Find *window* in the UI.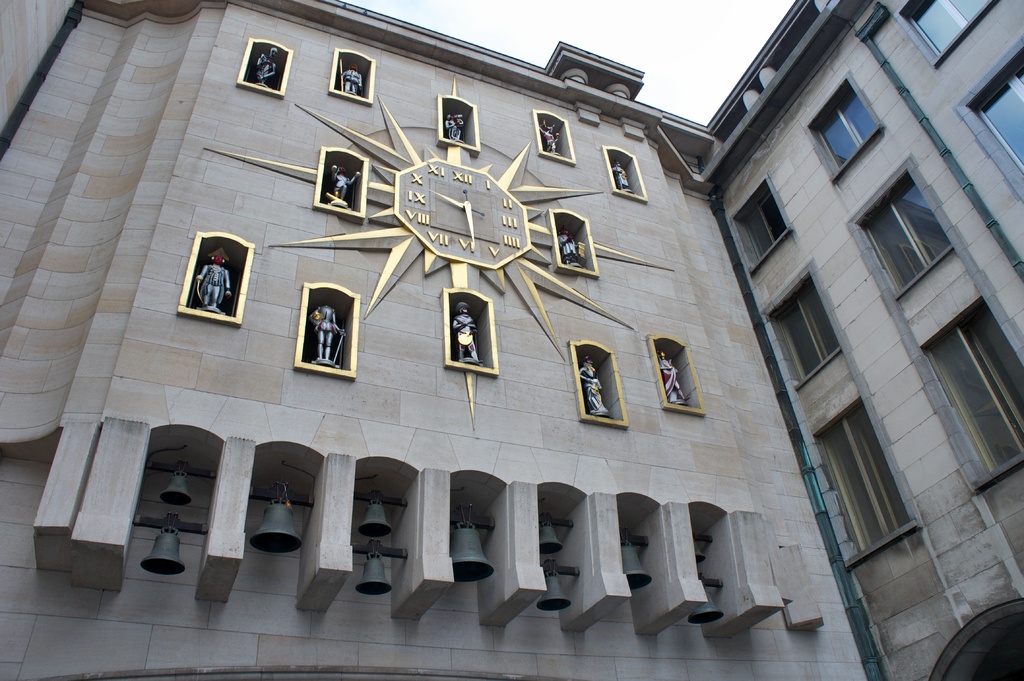
UI element at left=895, top=0, right=1001, bottom=58.
